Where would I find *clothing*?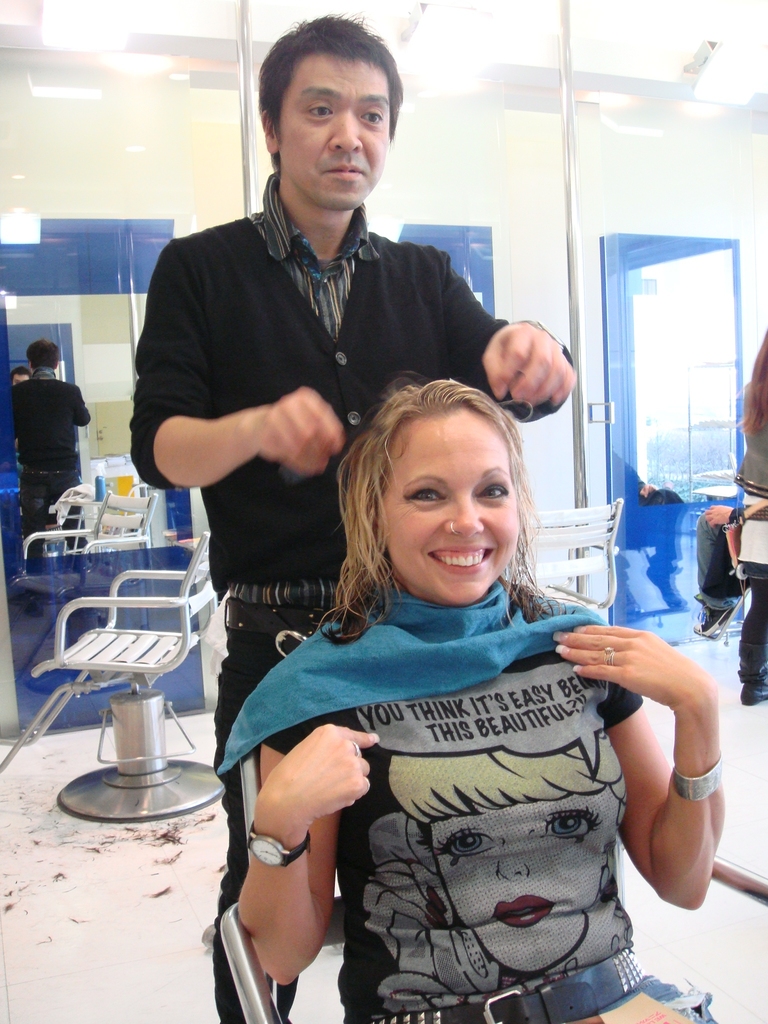
At select_region(728, 395, 767, 694).
